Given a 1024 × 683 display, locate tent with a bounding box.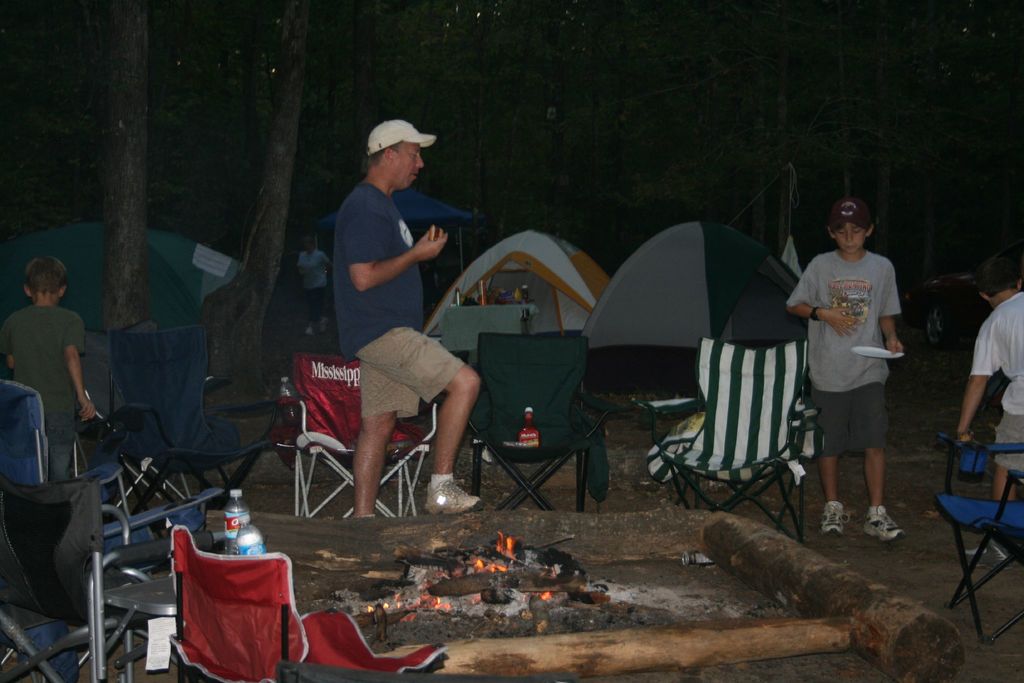
Located: l=413, t=225, r=611, b=365.
